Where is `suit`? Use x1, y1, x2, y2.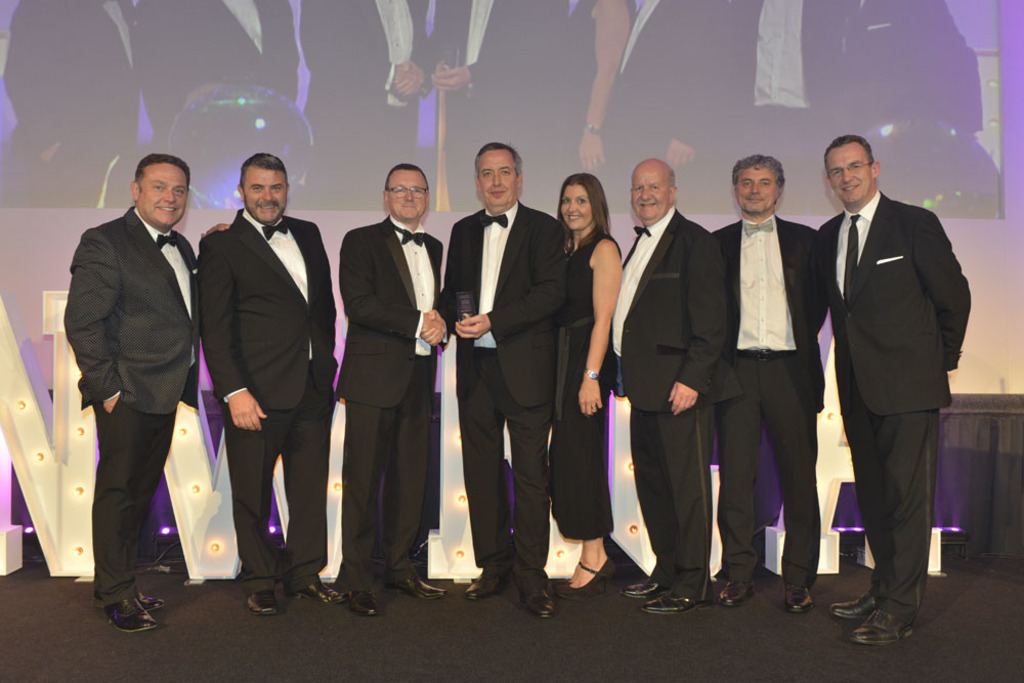
189, 131, 331, 598.
